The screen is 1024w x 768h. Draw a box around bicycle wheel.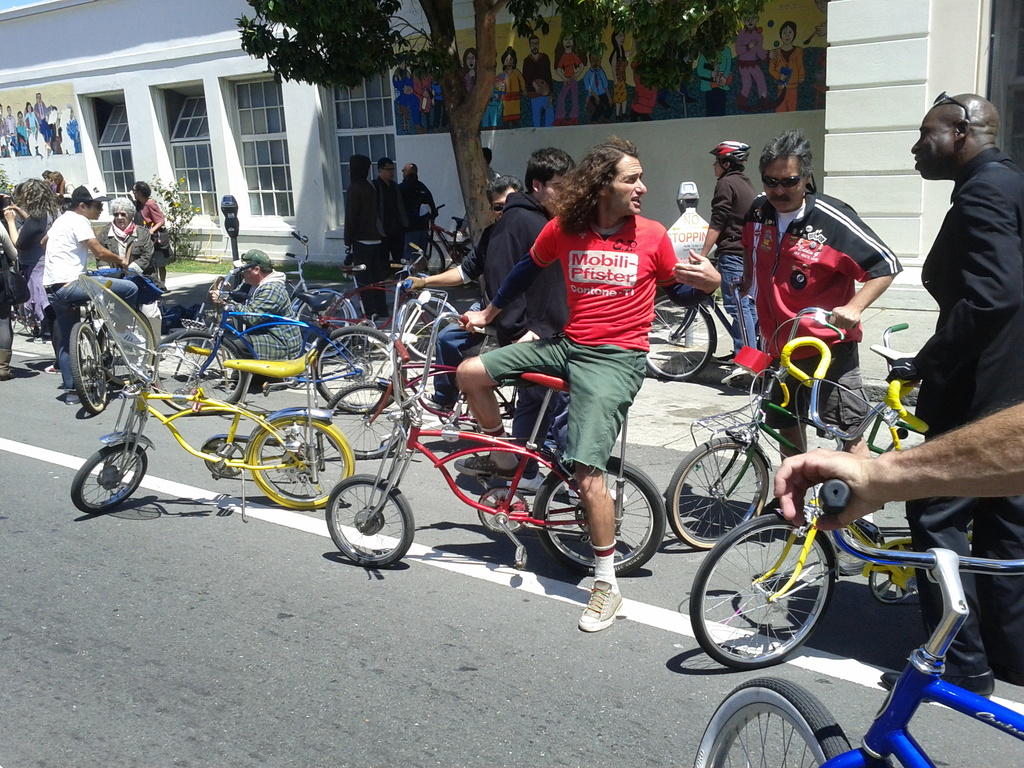
bbox=(531, 452, 667, 577).
